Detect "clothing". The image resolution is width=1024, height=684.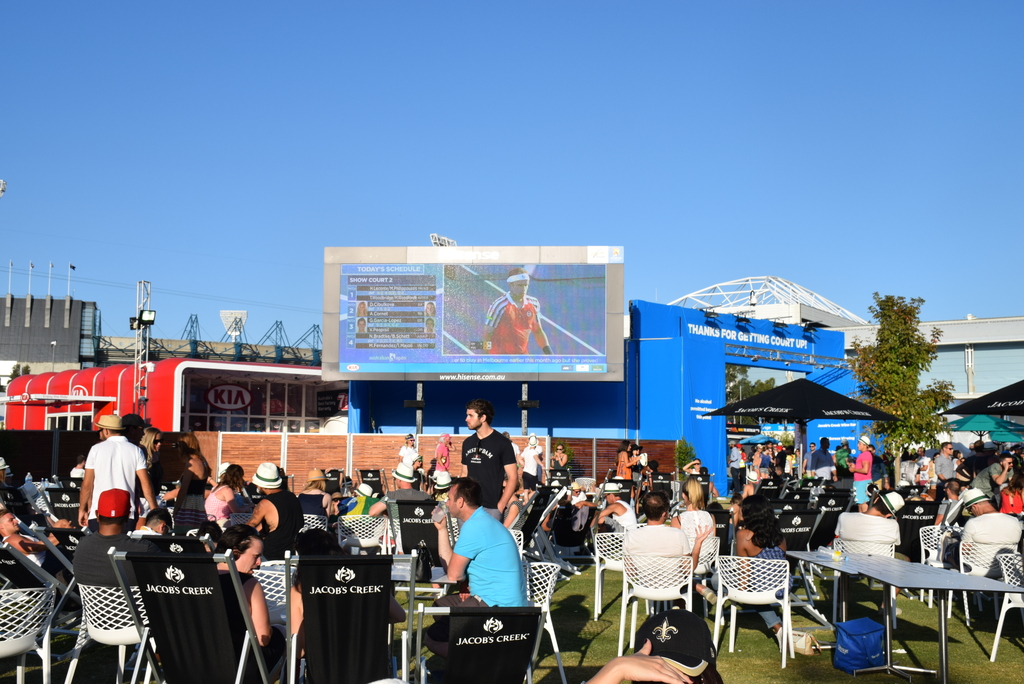
l=203, t=483, r=228, b=523.
